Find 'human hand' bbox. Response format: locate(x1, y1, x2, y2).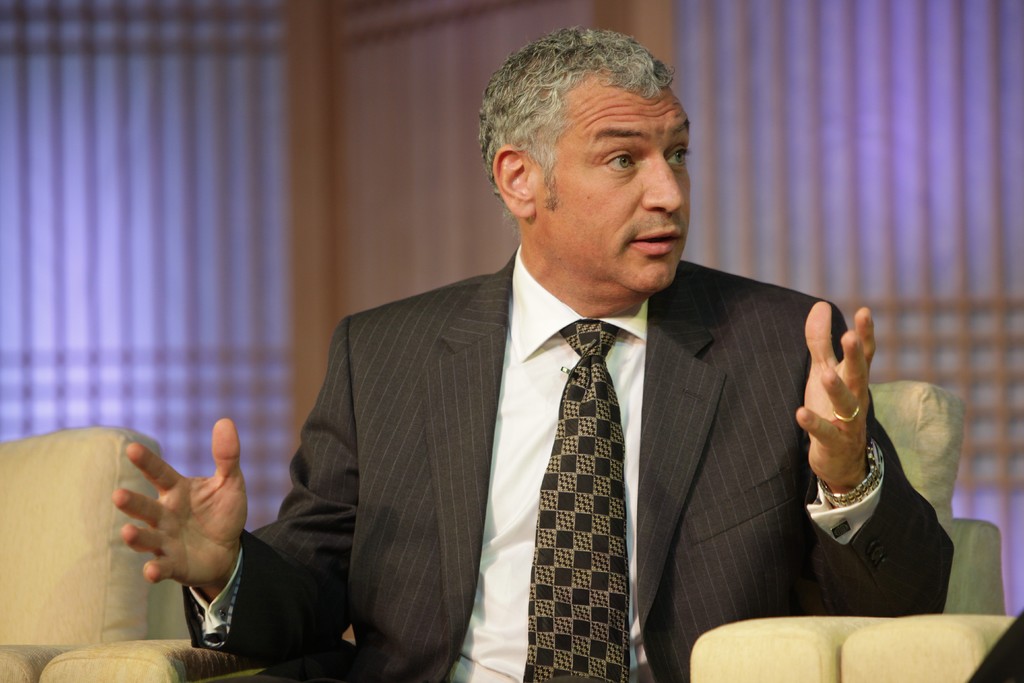
locate(792, 299, 877, 491).
